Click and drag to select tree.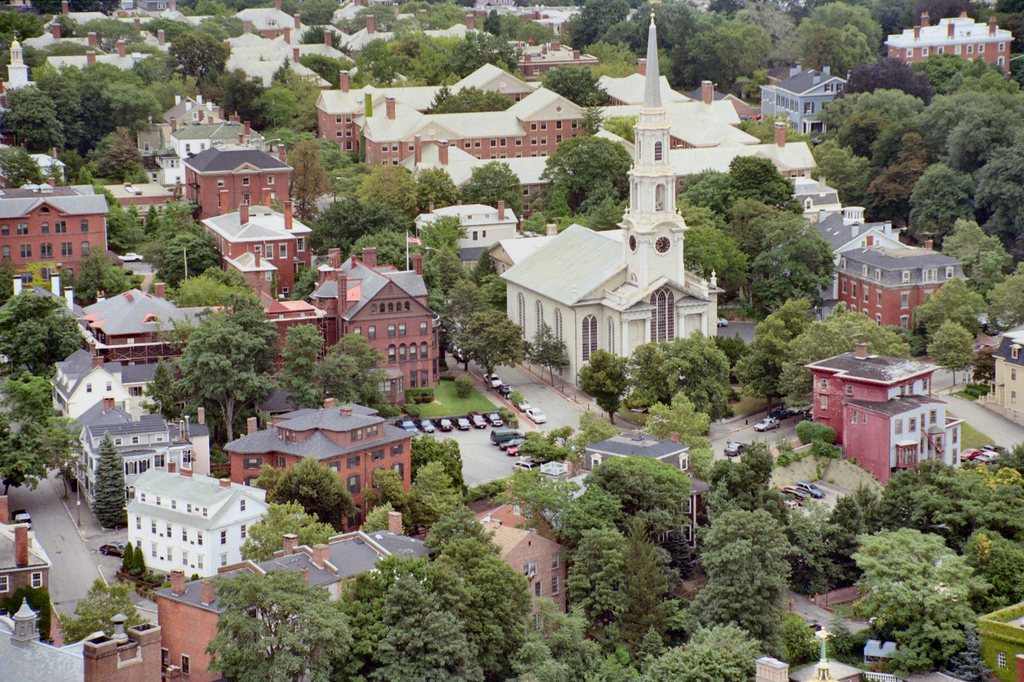
Selection: box=[277, 323, 326, 412].
